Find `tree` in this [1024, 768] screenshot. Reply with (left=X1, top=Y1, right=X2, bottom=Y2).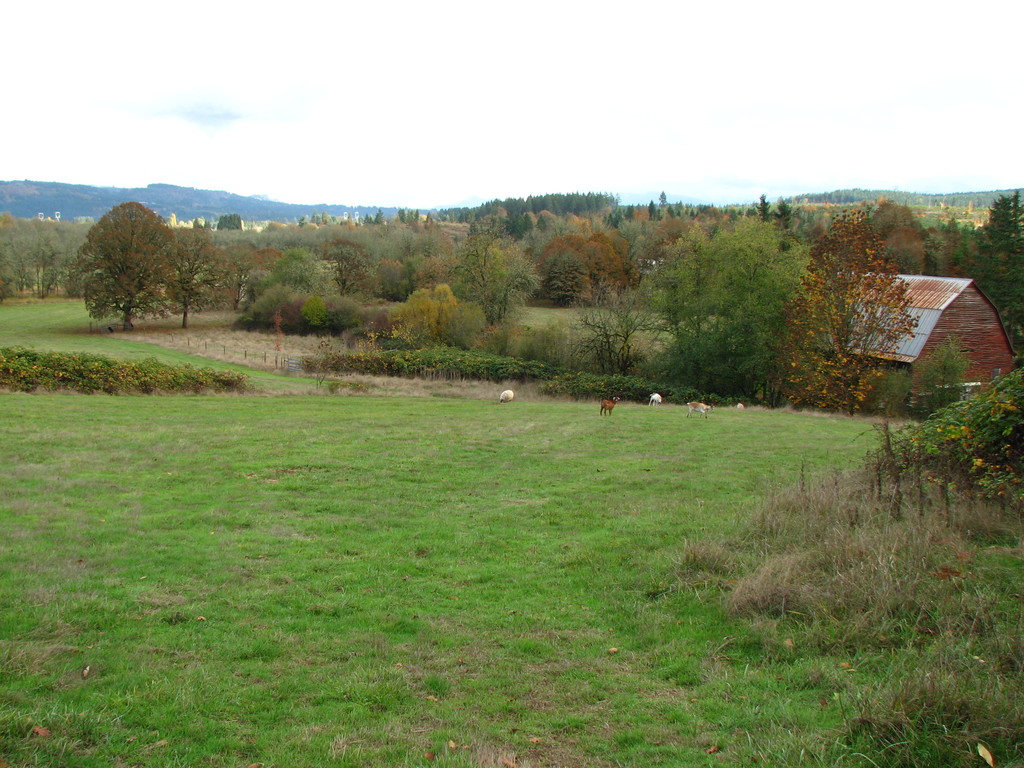
(left=78, top=196, right=187, bottom=327).
